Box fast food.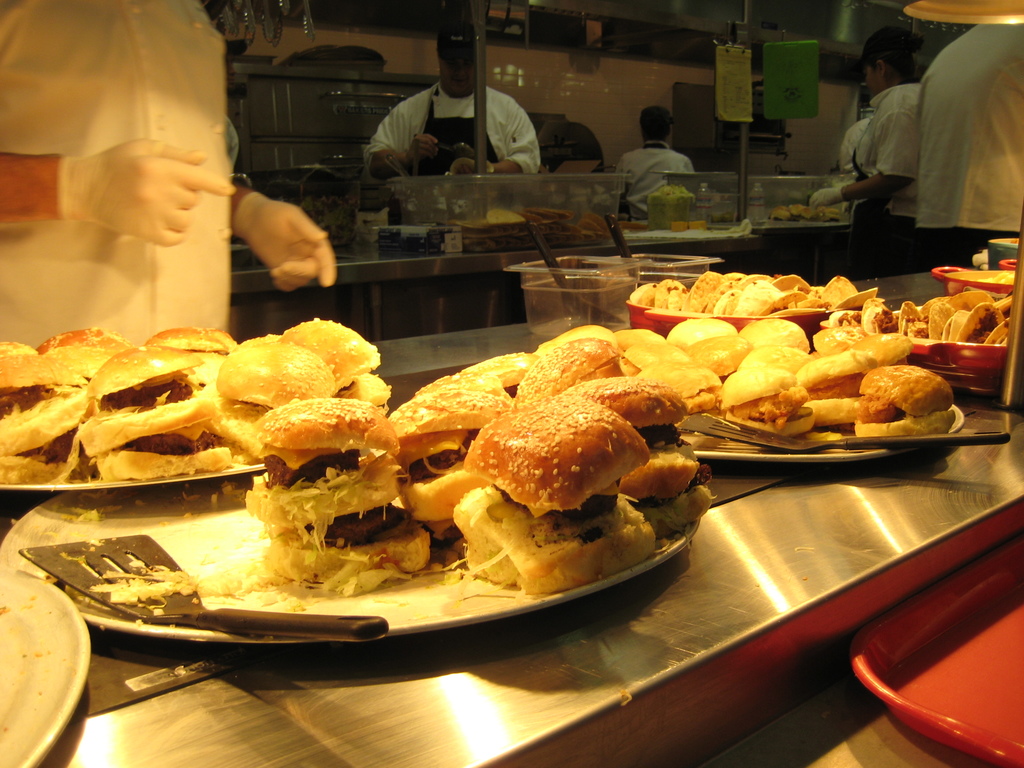
<bbox>614, 343, 684, 372</bbox>.
